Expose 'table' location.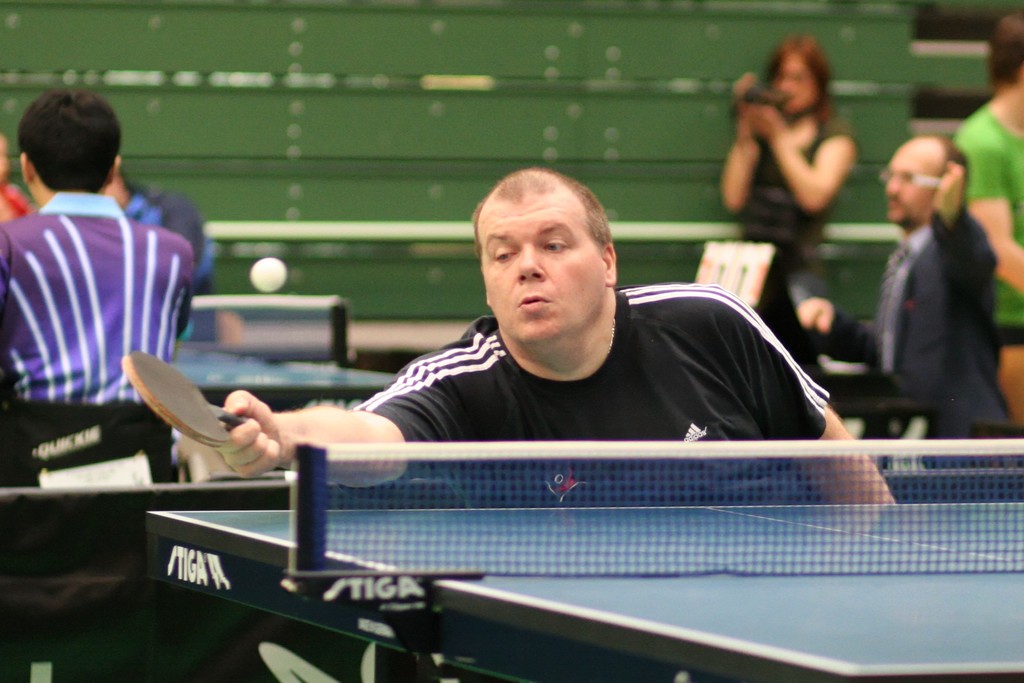
Exposed at <region>175, 347, 391, 413</region>.
